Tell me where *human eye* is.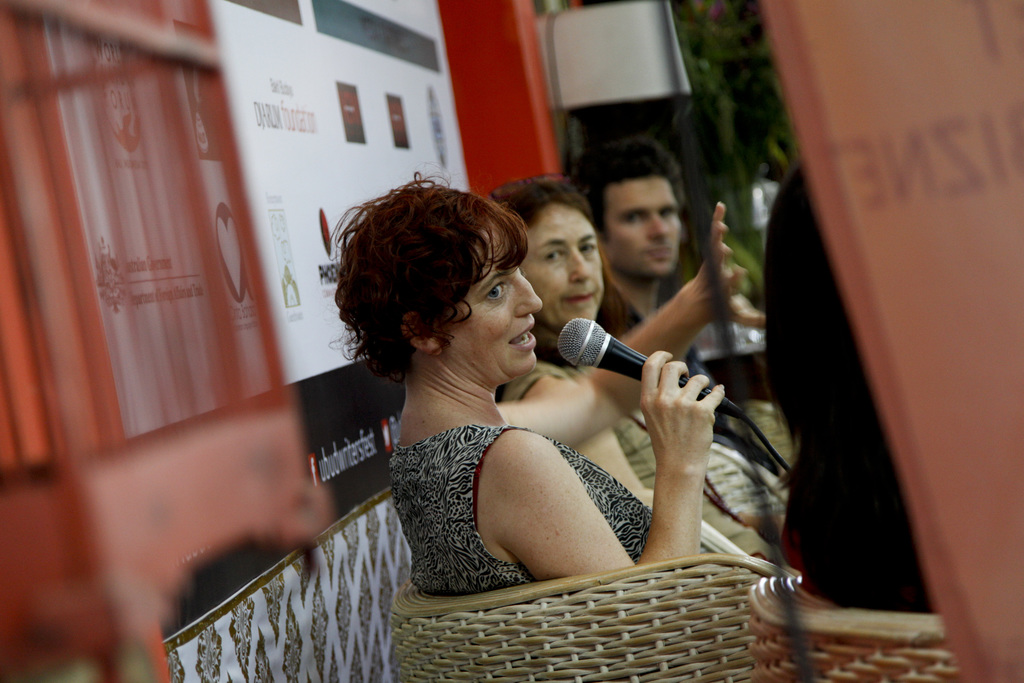
*human eye* is at (left=486, top=281, right=508, bottom=301).
